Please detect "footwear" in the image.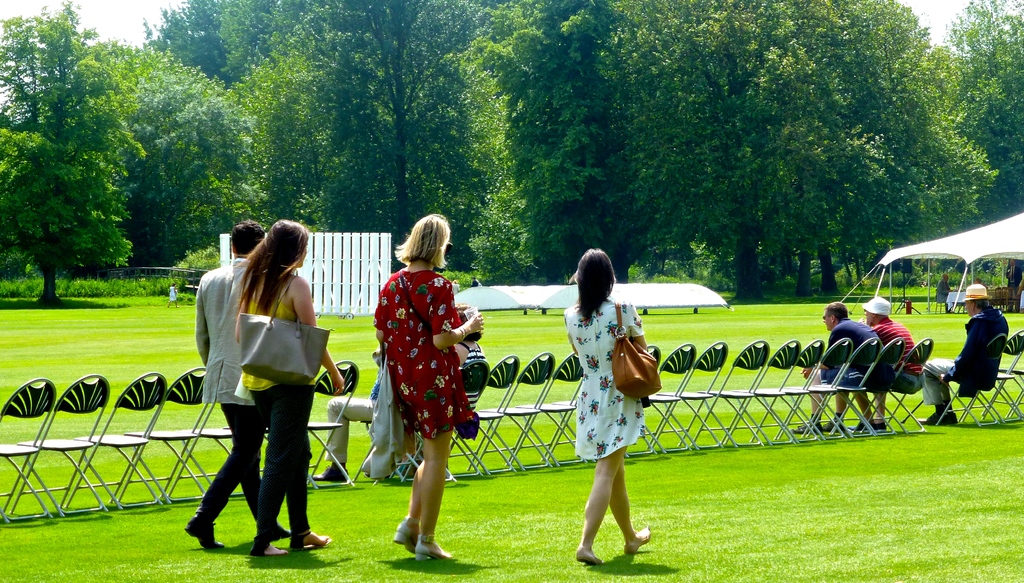
(x1=819, y1=412, x2=846, y2=438).
